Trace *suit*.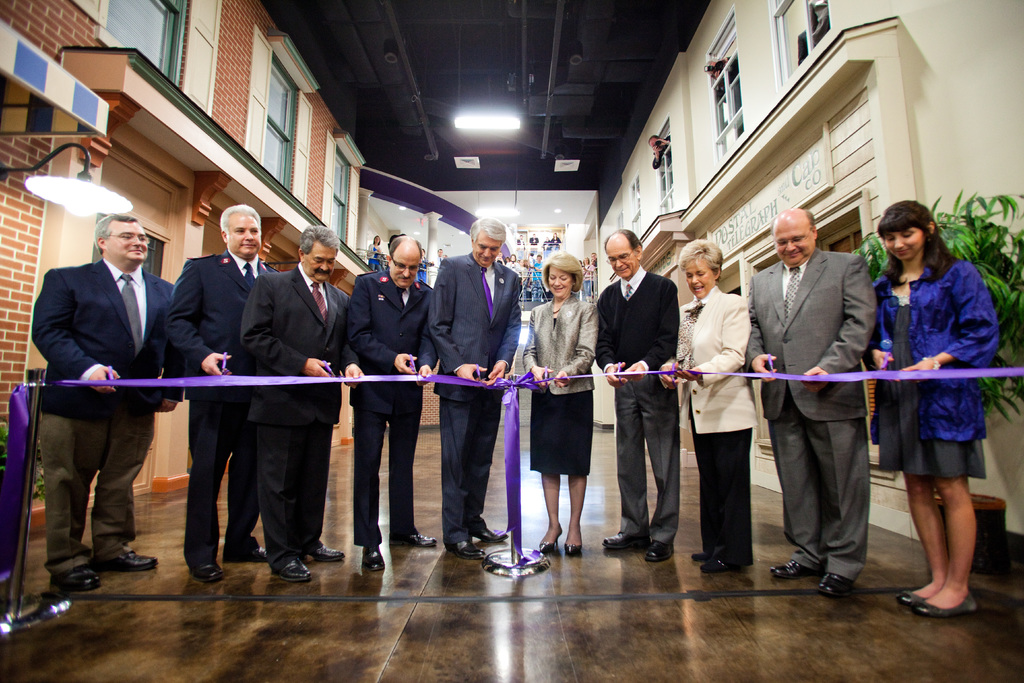
Traced to 744/244/876/588.
